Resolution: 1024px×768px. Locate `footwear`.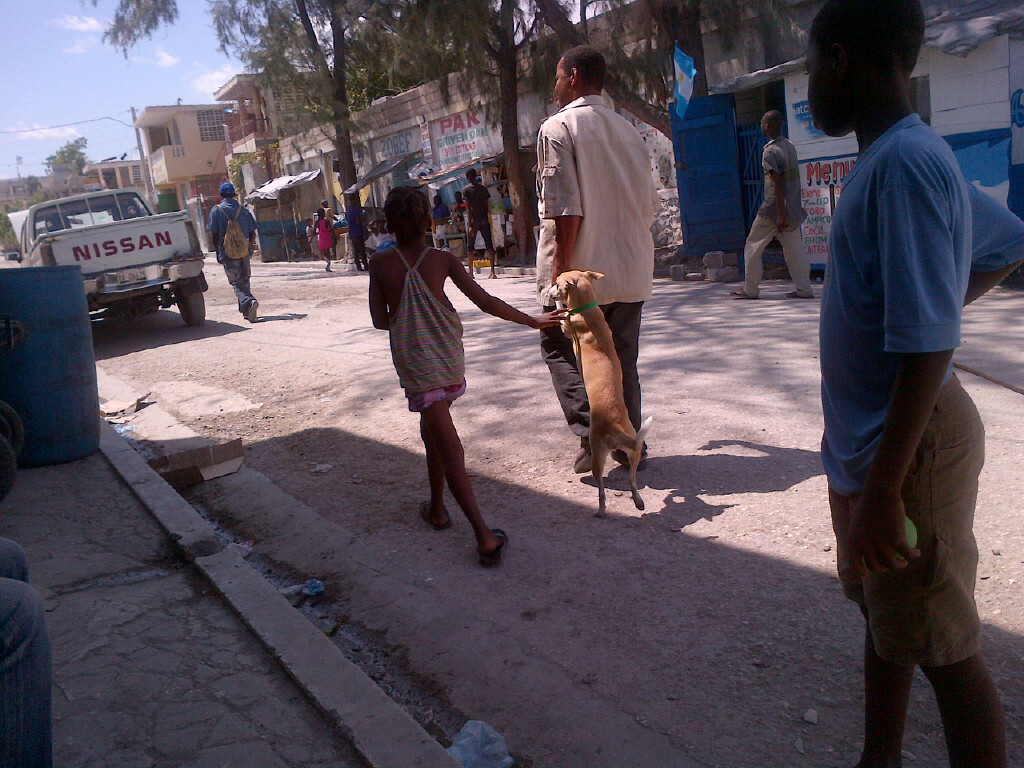
<bbox>571, 441, 600, 476</bbox>.
